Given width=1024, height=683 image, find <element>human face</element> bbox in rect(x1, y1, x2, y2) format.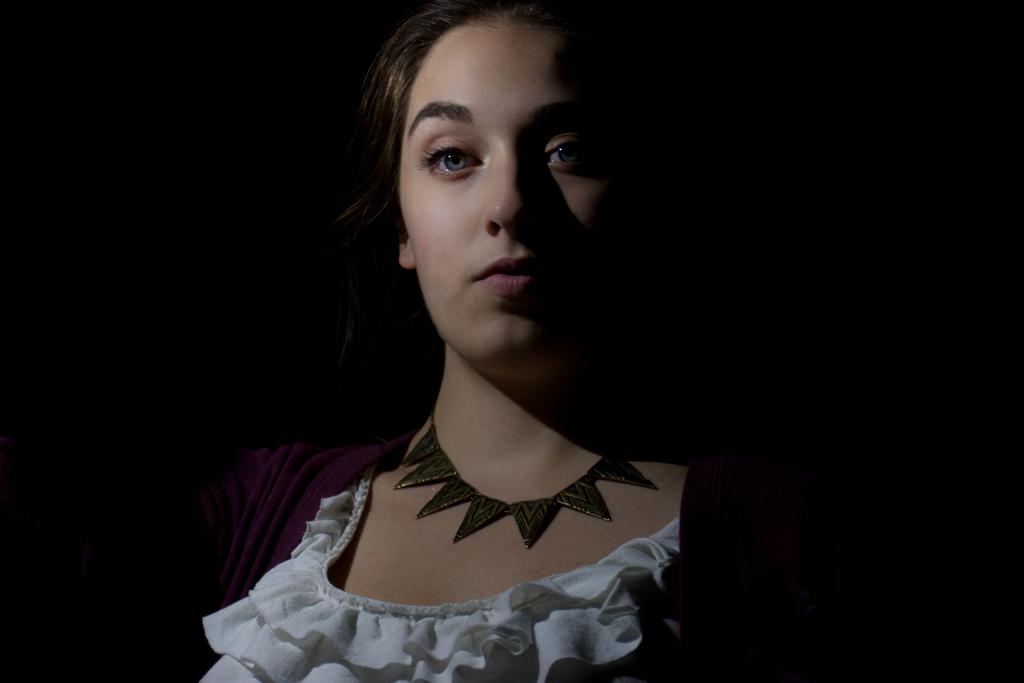
rect(396, 22, 616, 364).
